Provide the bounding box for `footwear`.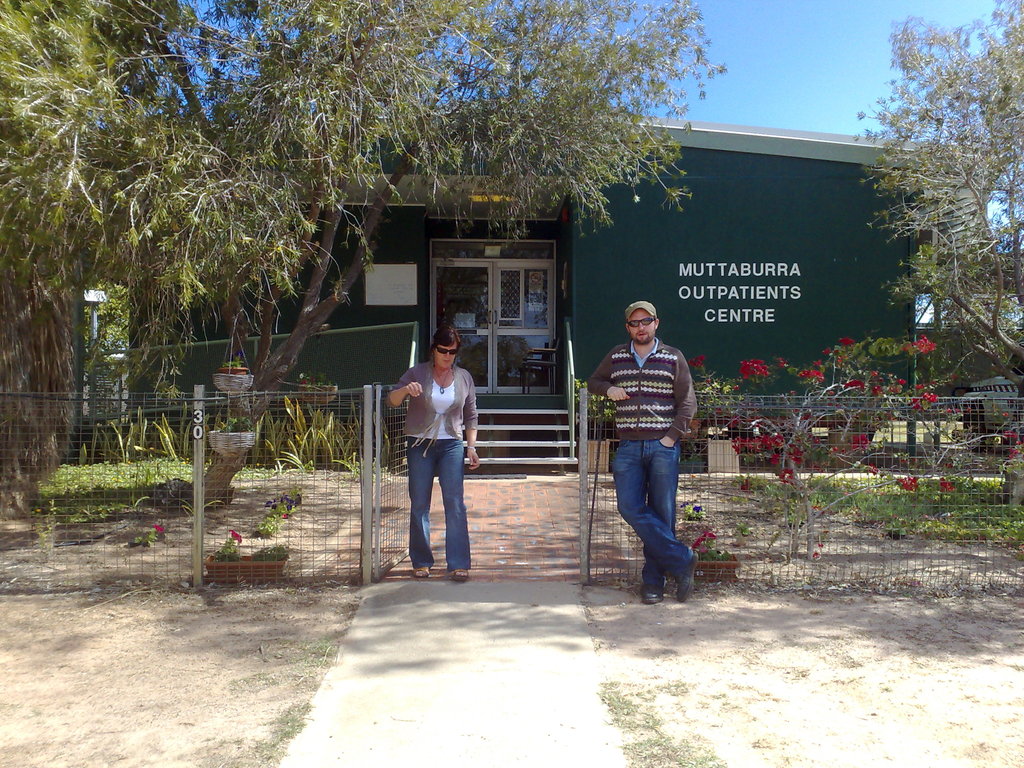
<box>673,548,703,605</box>.
